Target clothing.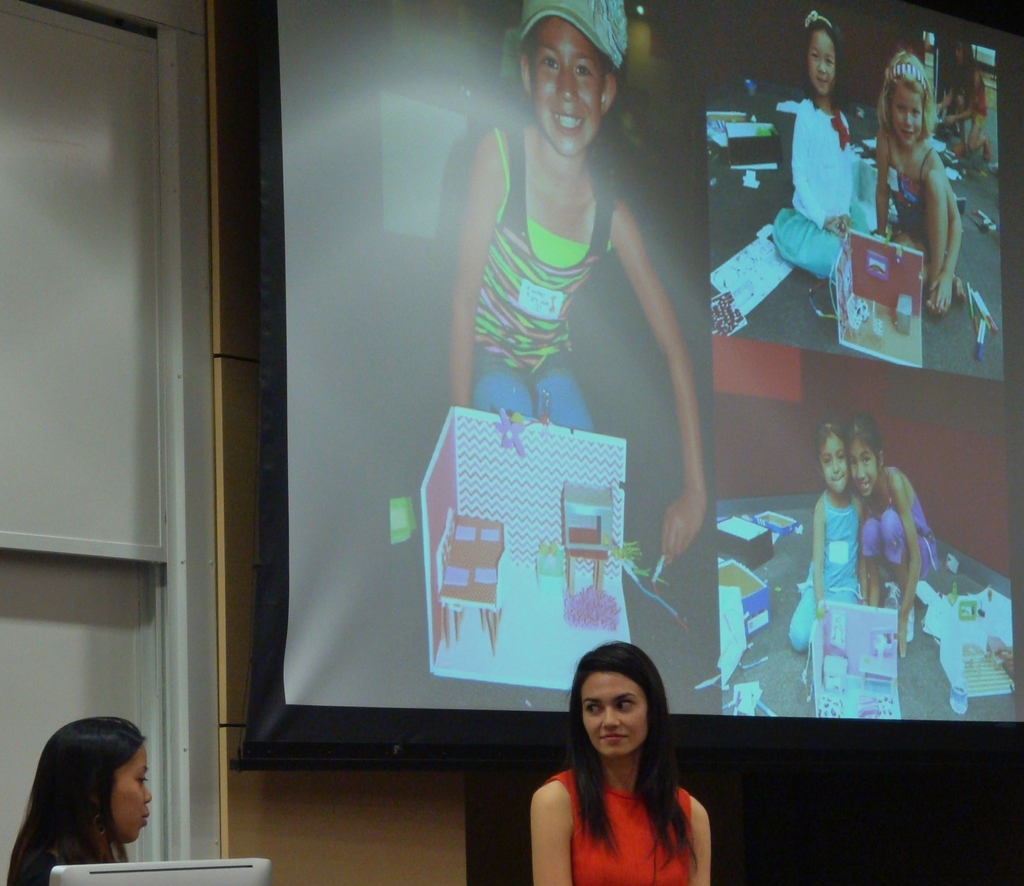
Target region: [left=462, top=108, right=652, bottom=410].
